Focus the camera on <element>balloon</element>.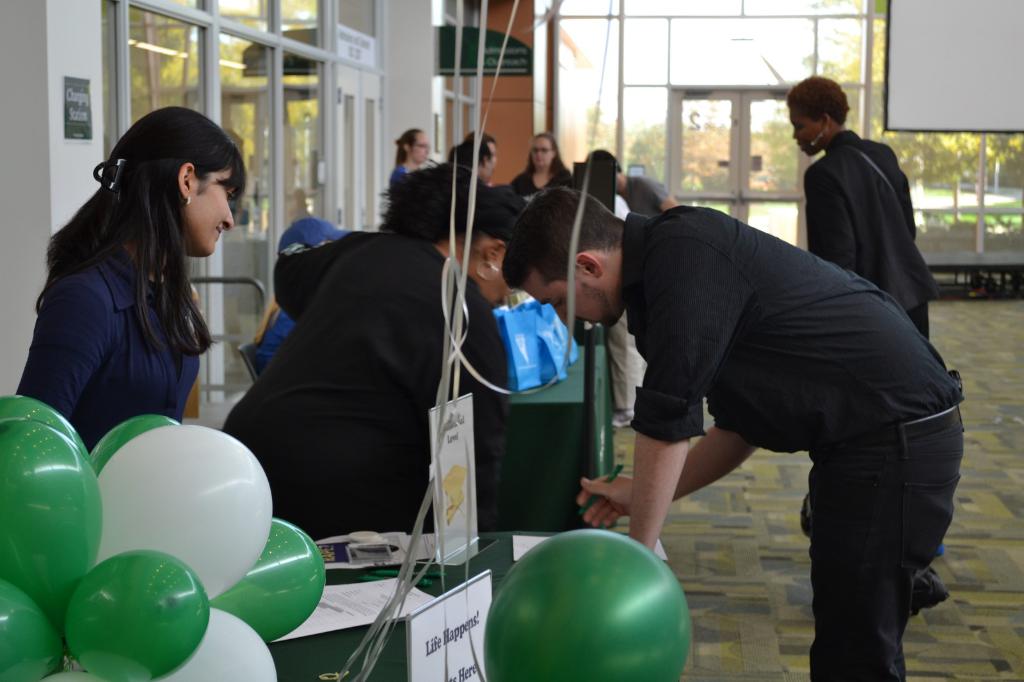
Focus region: <box>155,605,273,681</box>.
